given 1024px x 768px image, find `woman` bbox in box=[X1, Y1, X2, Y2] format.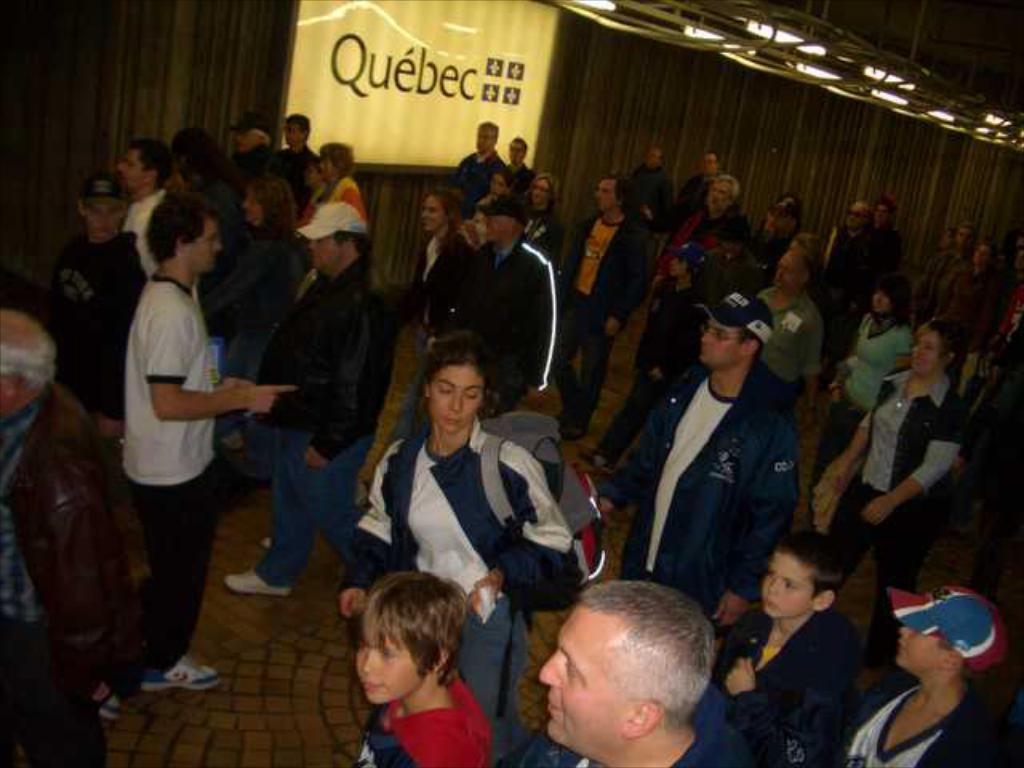
box=[794, 277, 914, 504].
